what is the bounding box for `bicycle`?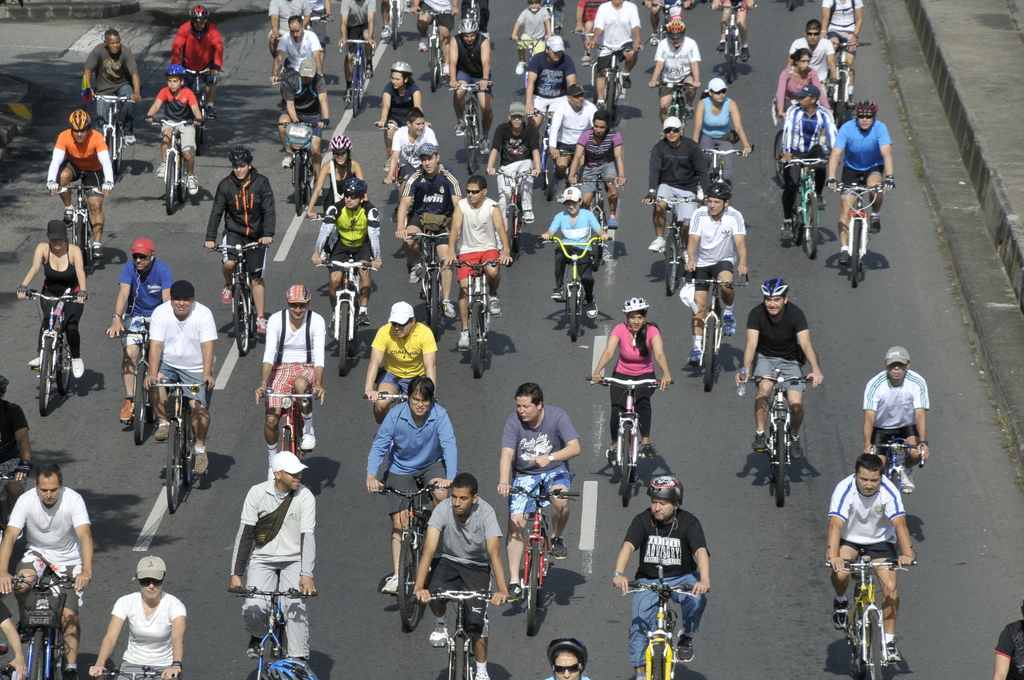
207, 244, 266, 357.
